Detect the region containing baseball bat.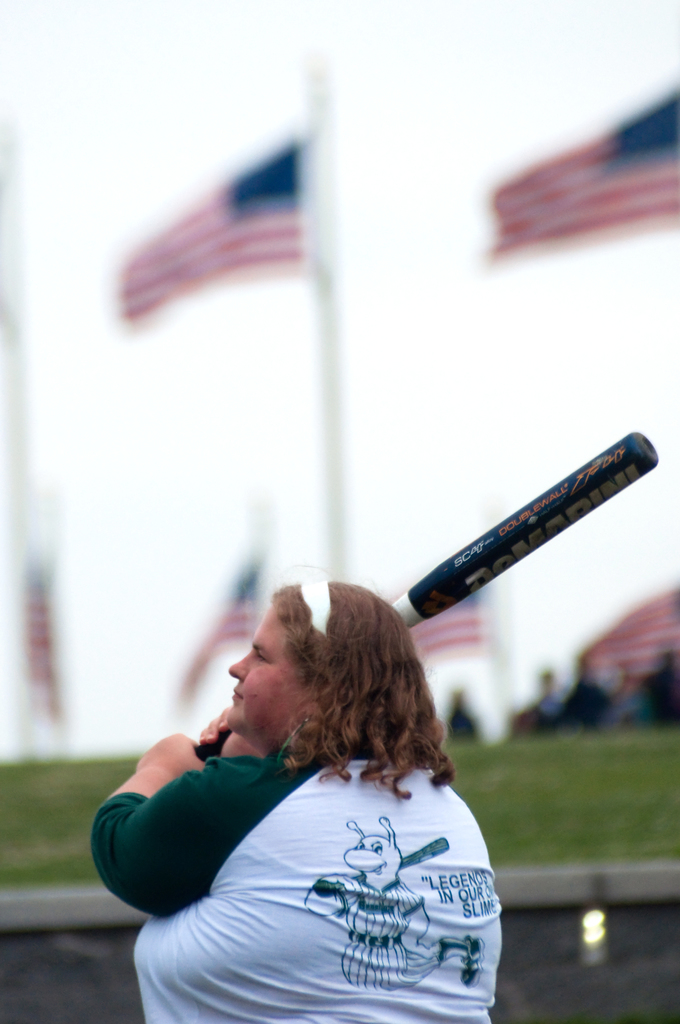
bbox=(184, 426, 661, 767).
